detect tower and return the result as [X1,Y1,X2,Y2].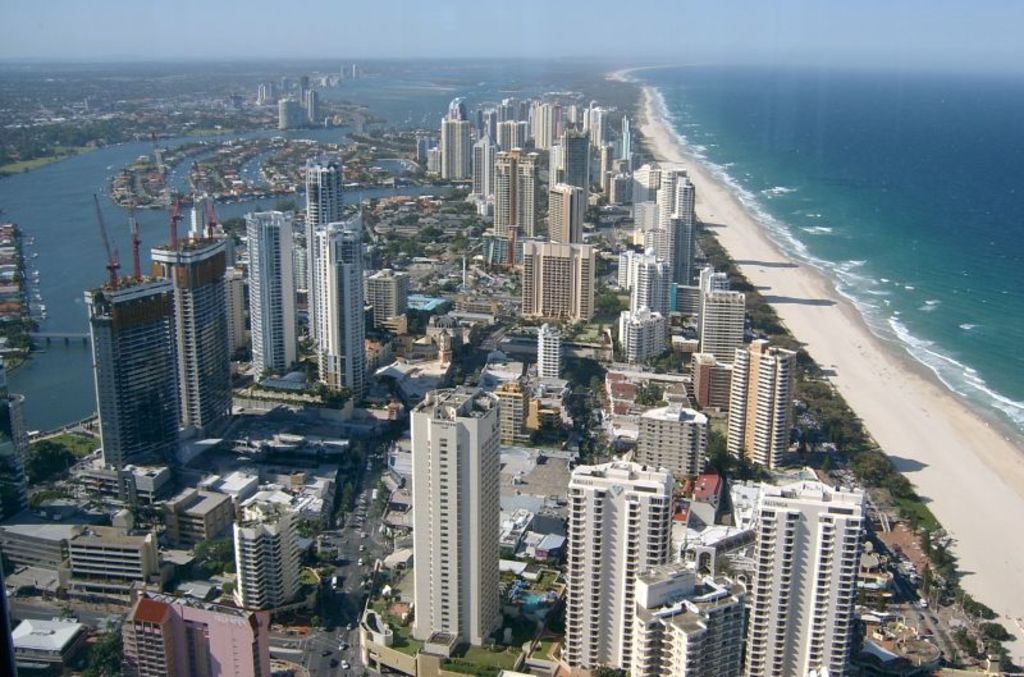
[273,93,298,133].
